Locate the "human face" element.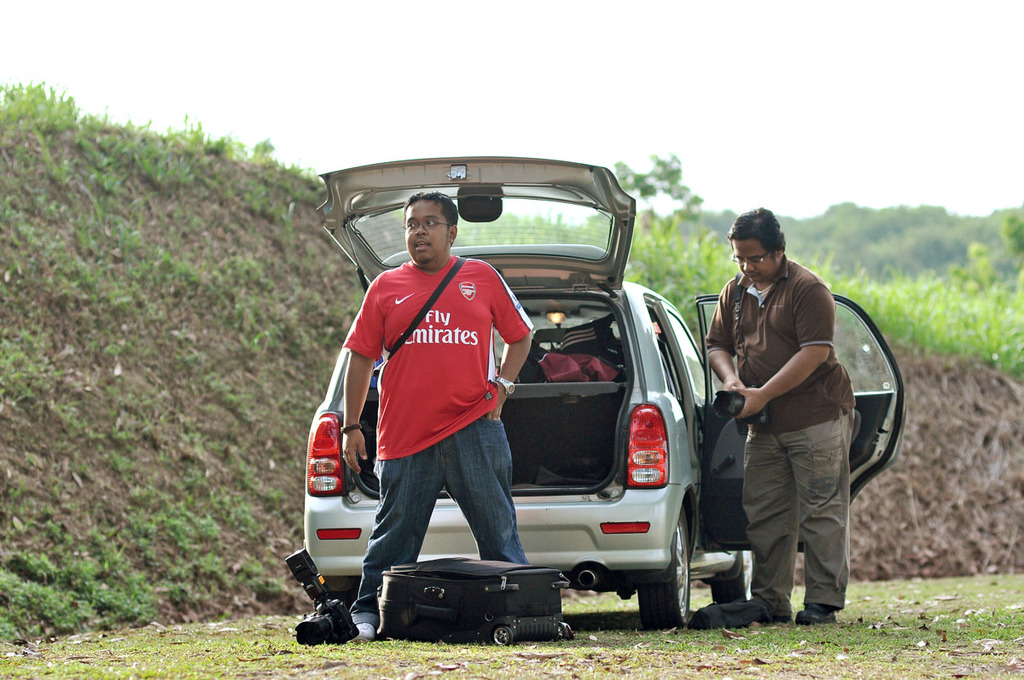
Element bbox: l=727, t=230, r=777, b=294.
